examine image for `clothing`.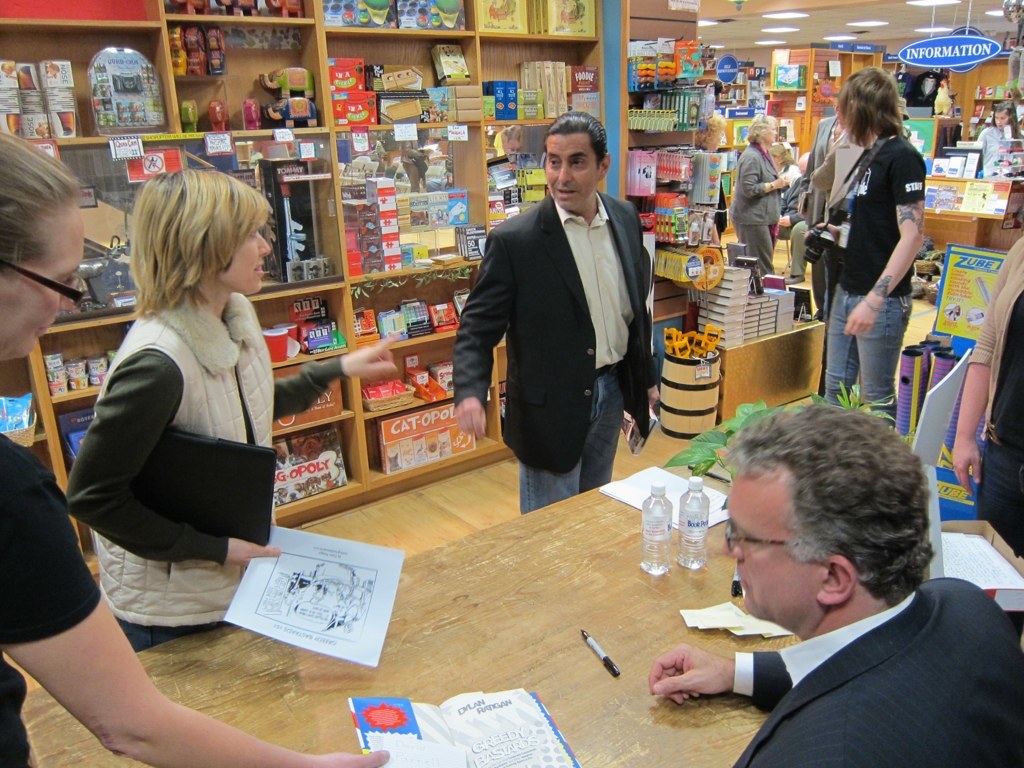
Examination result: <region>520, 369, 627, 517</region>.
